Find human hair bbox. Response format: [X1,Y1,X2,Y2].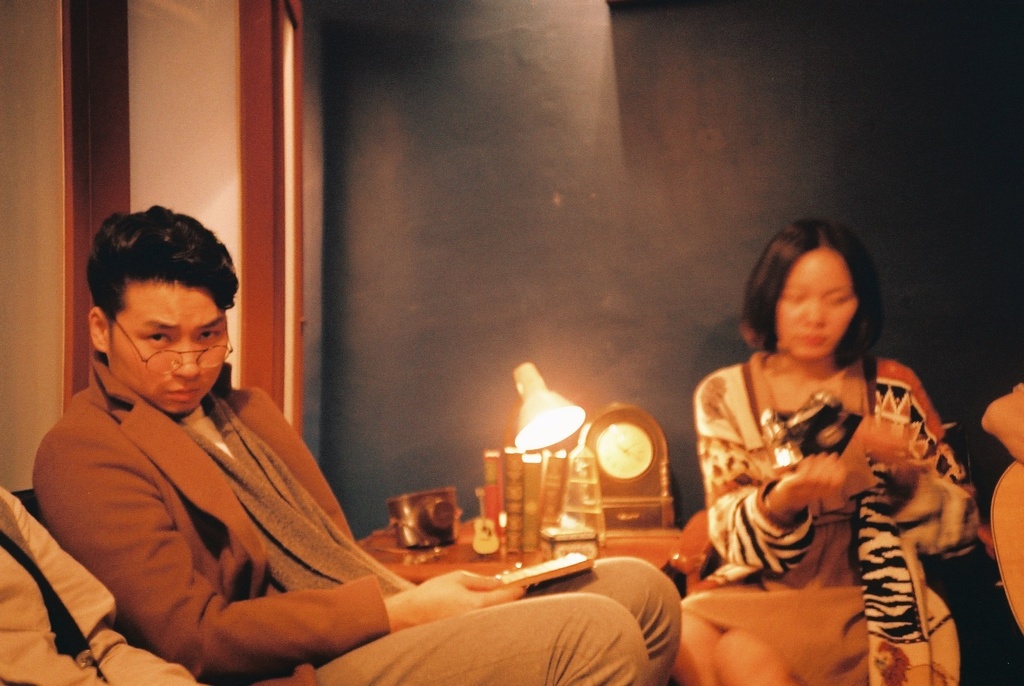
[751,228,888,380].
